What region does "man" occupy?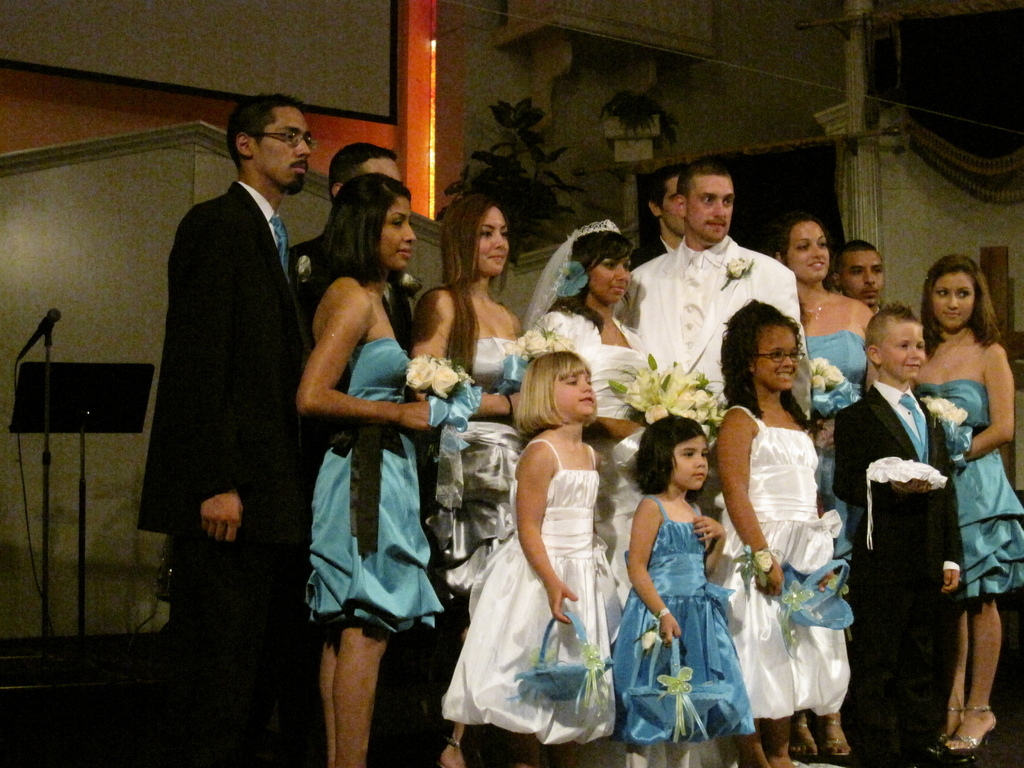
628,175,690,274.
